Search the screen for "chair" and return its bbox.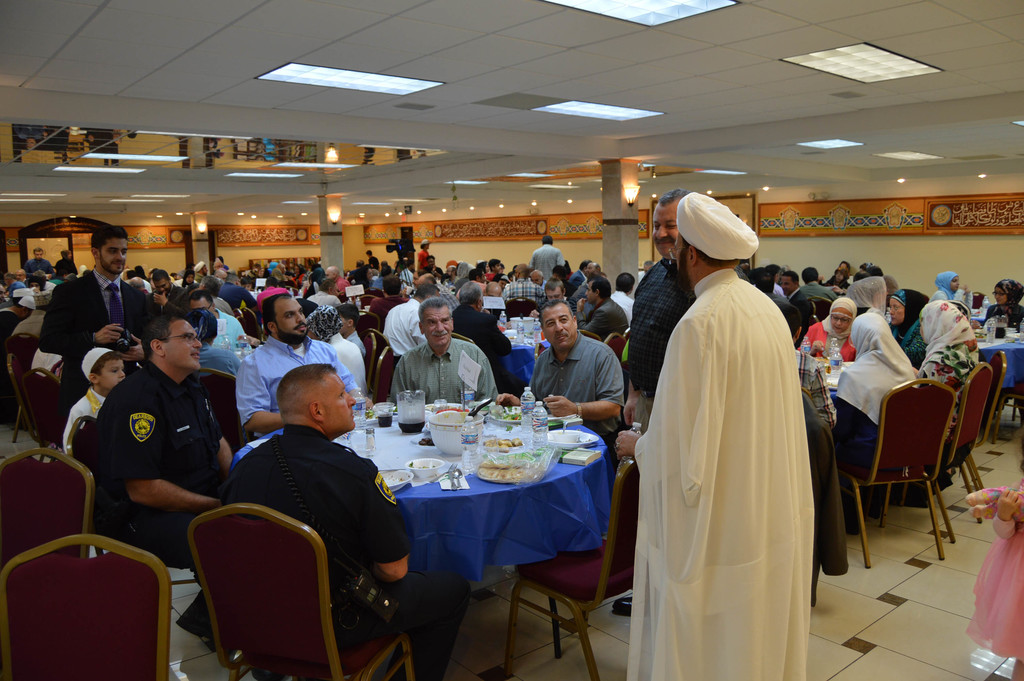
Found: [366, 324, 400, 366].
